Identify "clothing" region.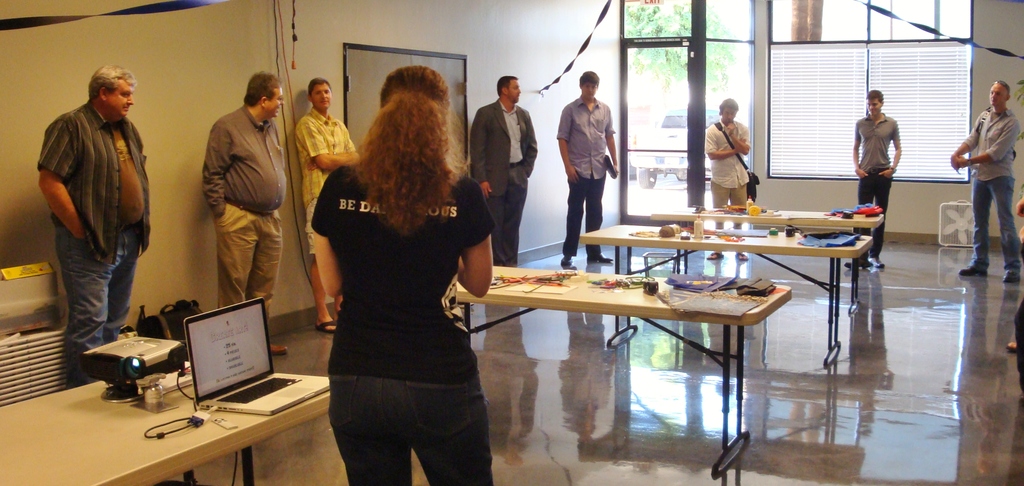
Region: (948, 111, 1021, 269).
